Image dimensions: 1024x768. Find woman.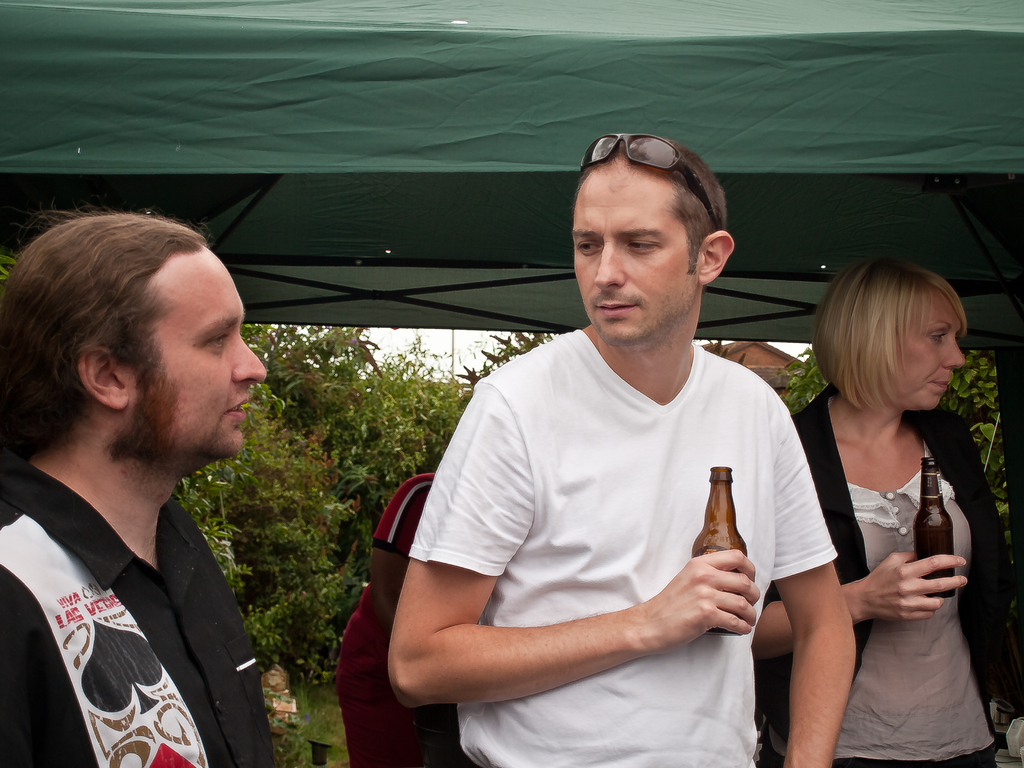
locate(742, 250, 1023, 767).
